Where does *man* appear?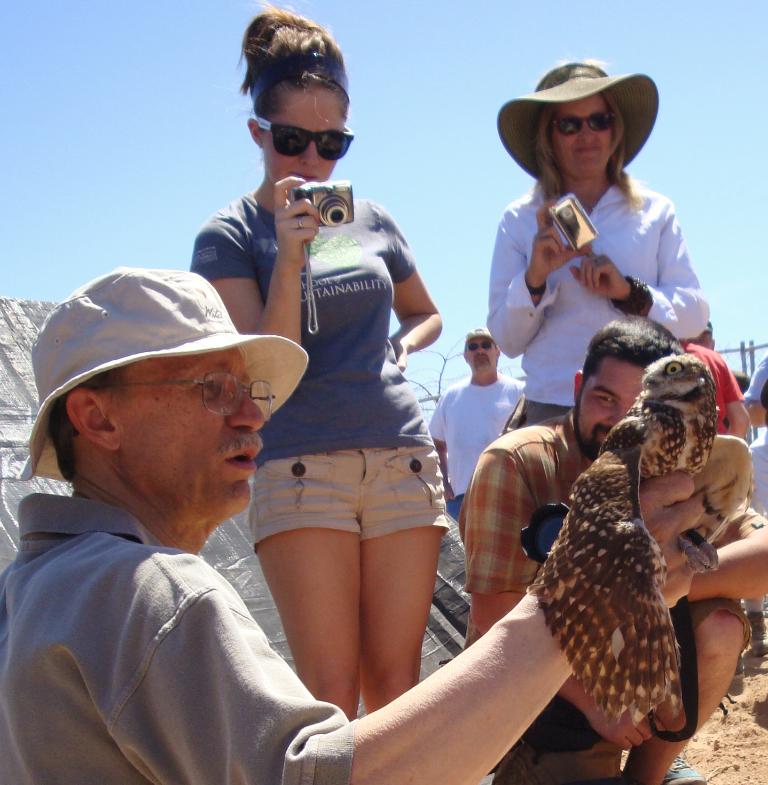
Appears at l=458, t=314, r=767, b=784.
